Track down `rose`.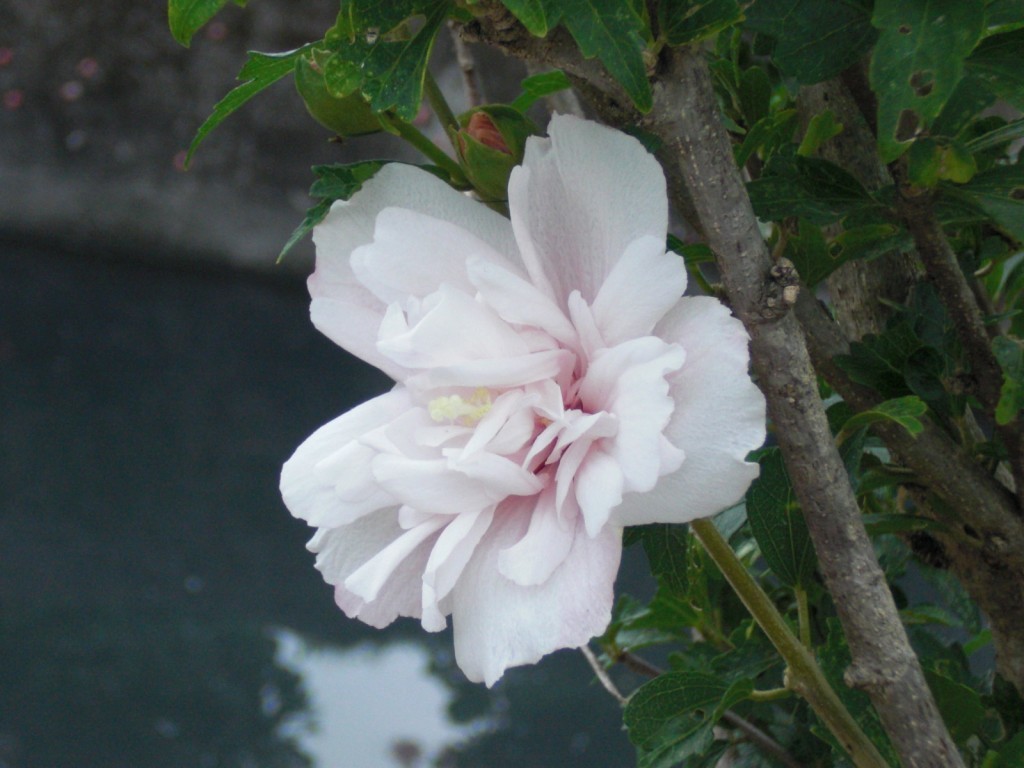
Tracked to crop(278, 109, 768, 691).
